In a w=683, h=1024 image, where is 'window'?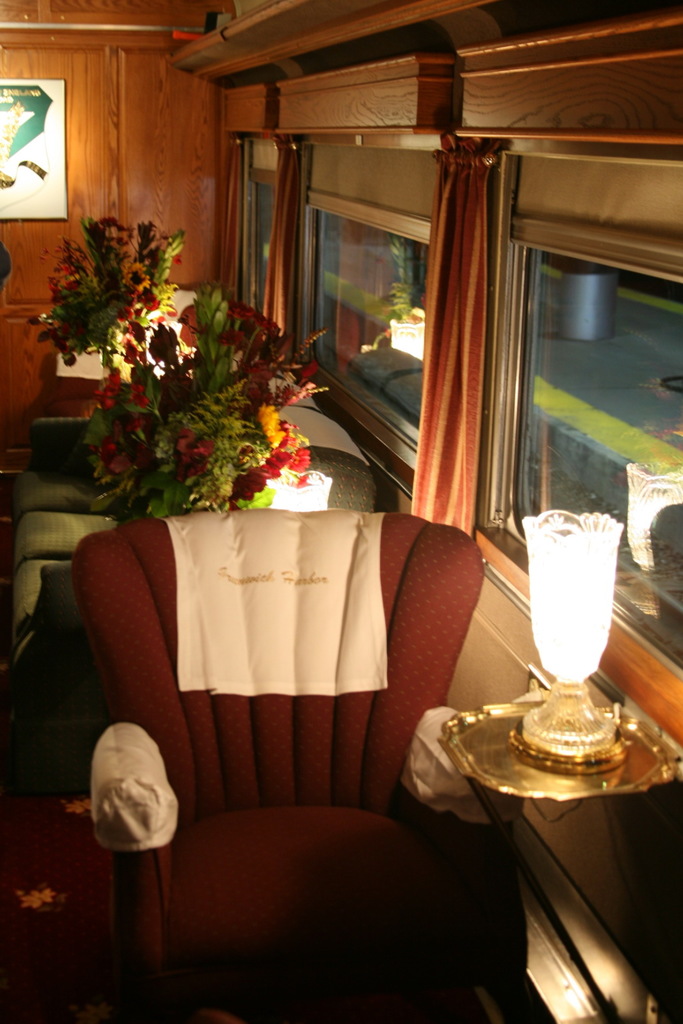
(239,160,287,323).
